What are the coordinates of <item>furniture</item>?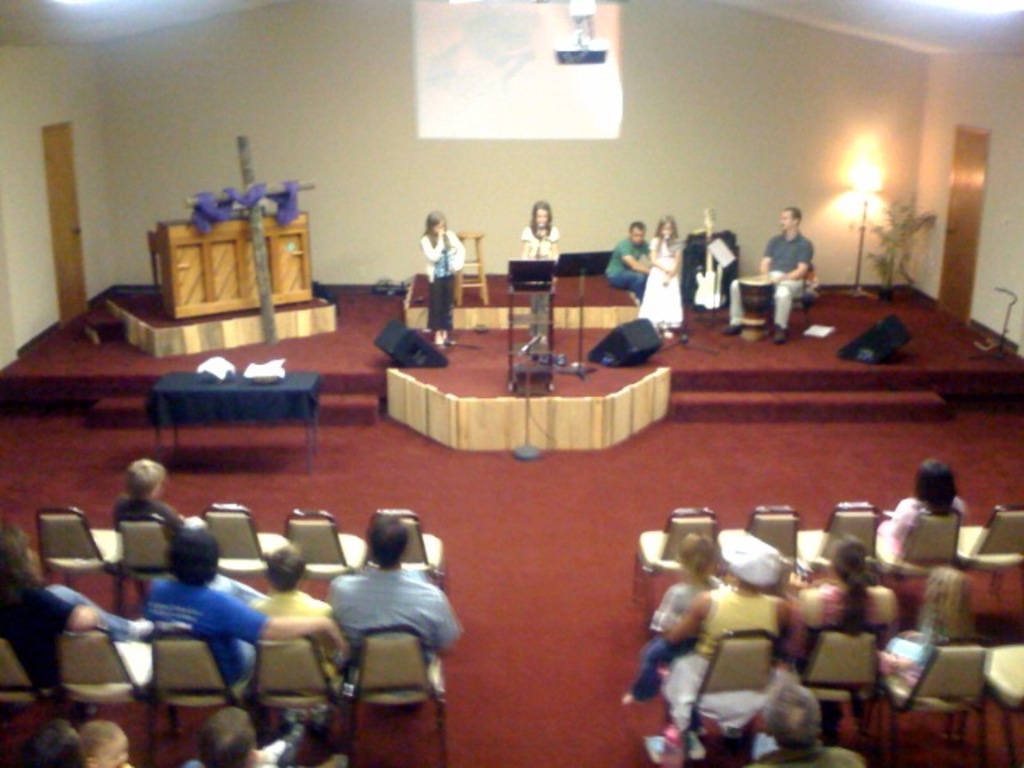
[147,213,310,322].
